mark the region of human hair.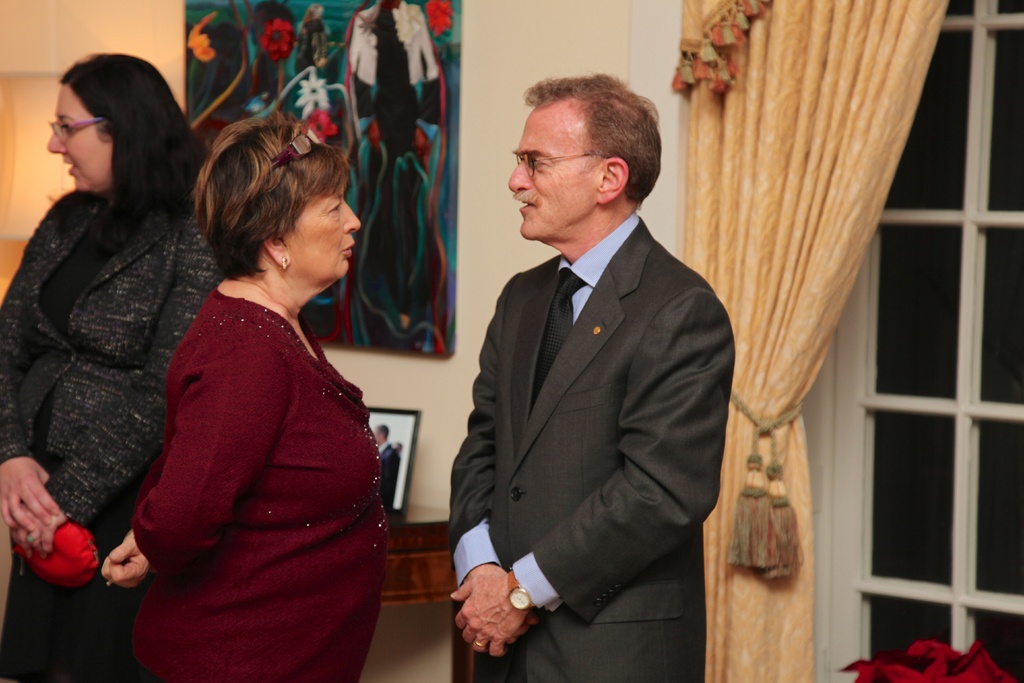
Region: box(525, 71, 666, 209).
